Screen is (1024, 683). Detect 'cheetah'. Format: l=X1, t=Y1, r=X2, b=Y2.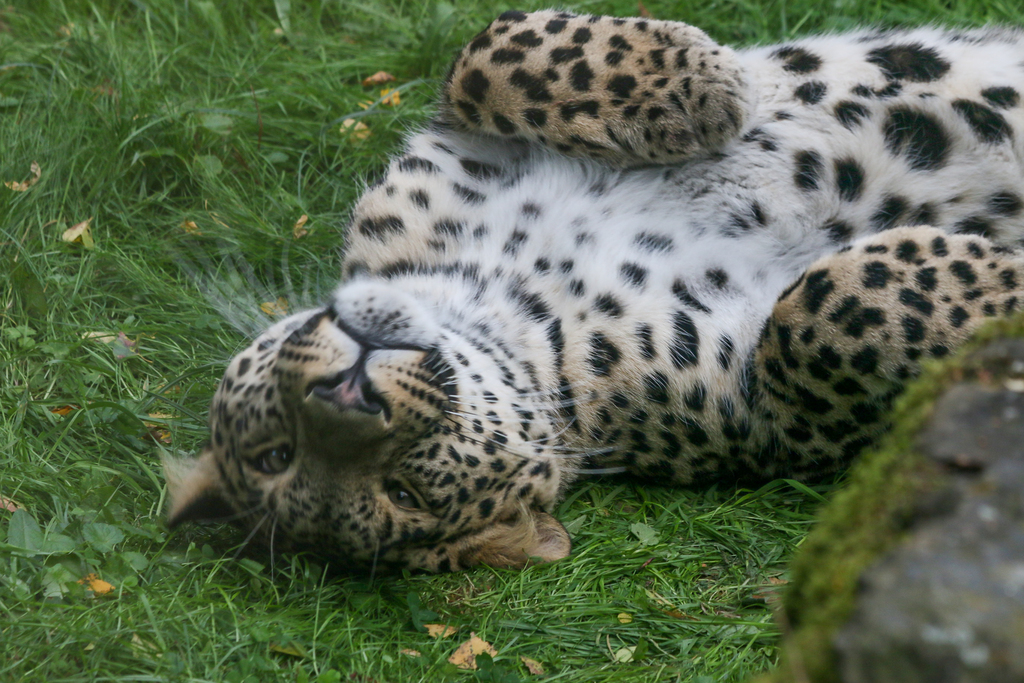
l=160, t=4, r=1023, b=581.
